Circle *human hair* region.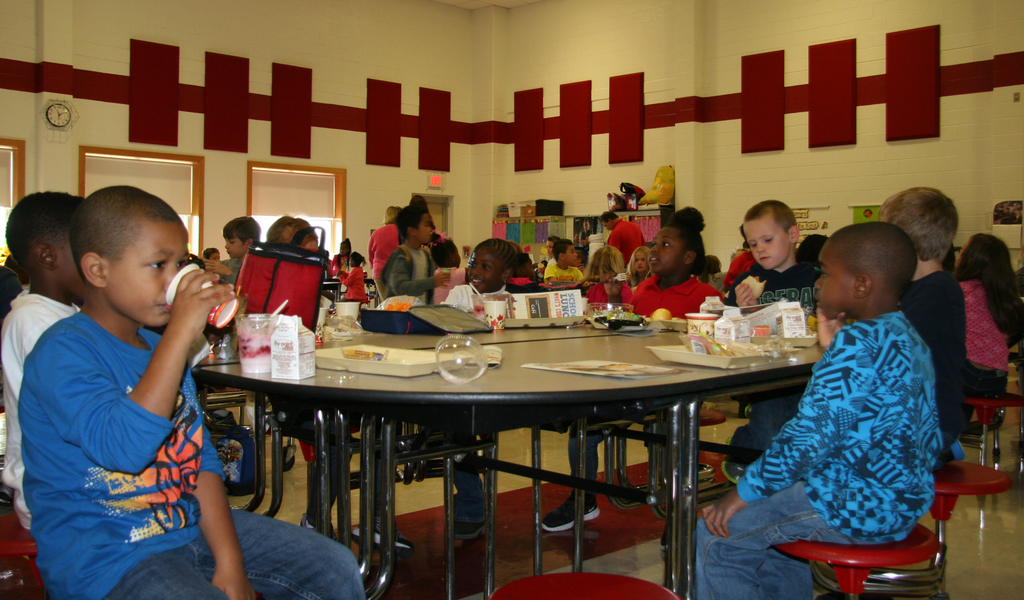
Region: select_region(950, 232, 1023, 339).
